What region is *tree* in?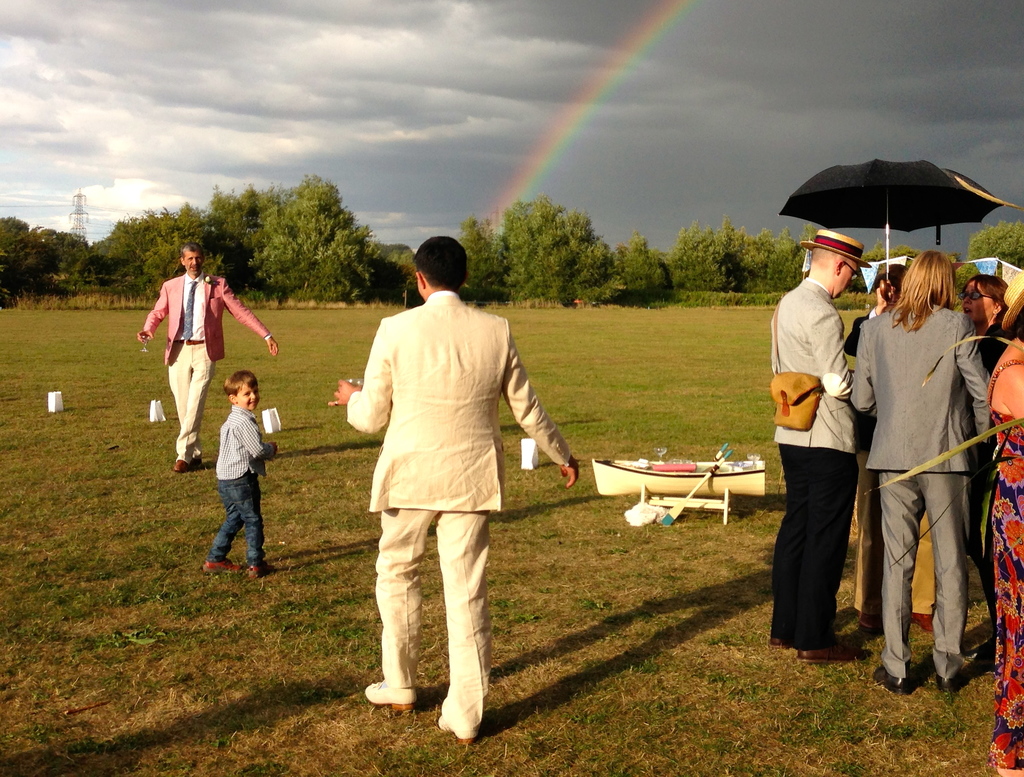
{"left": 964, "top": 223, "right": 1023, "bottom": 272}.
